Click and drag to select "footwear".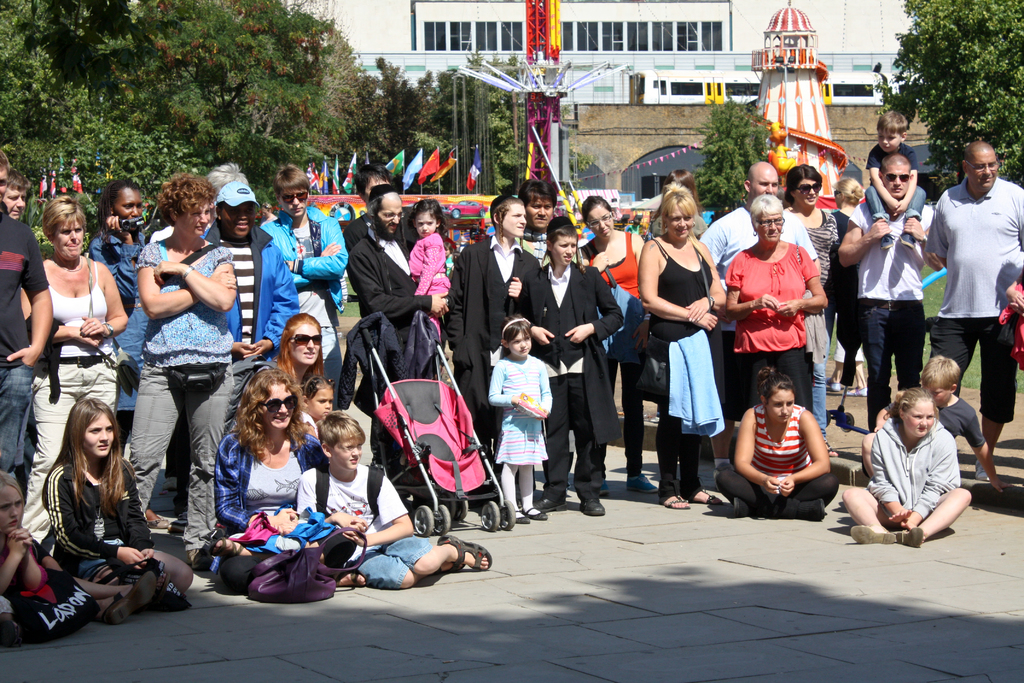
Selection: x1=797, y1=500, x2=824, y2=523.
